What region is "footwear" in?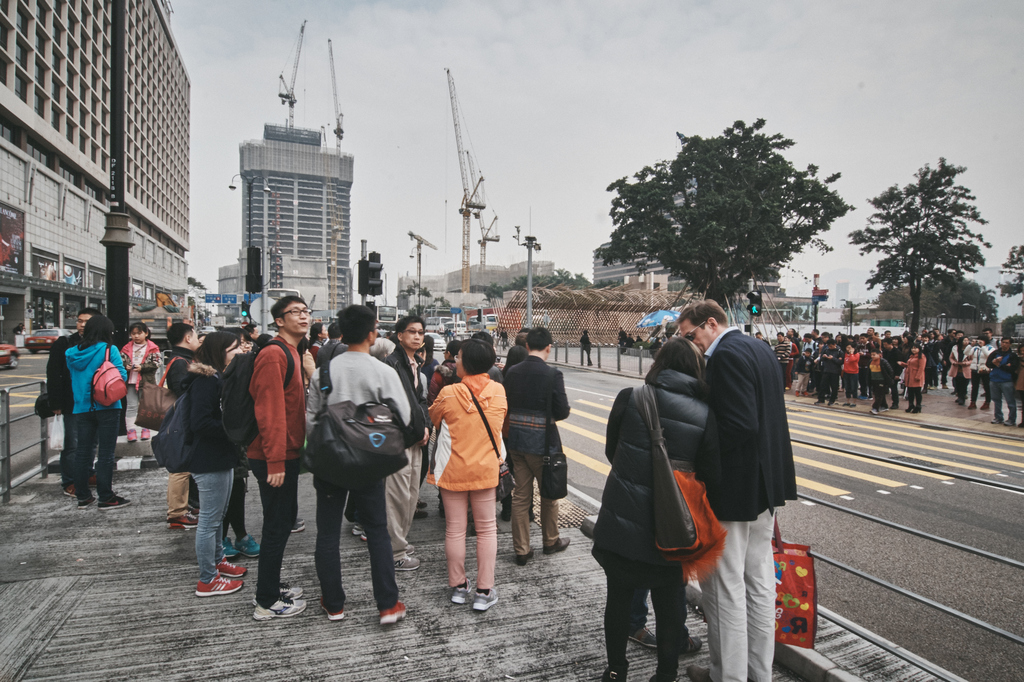
x1=396 y1=547 x2=422 y2=568.
